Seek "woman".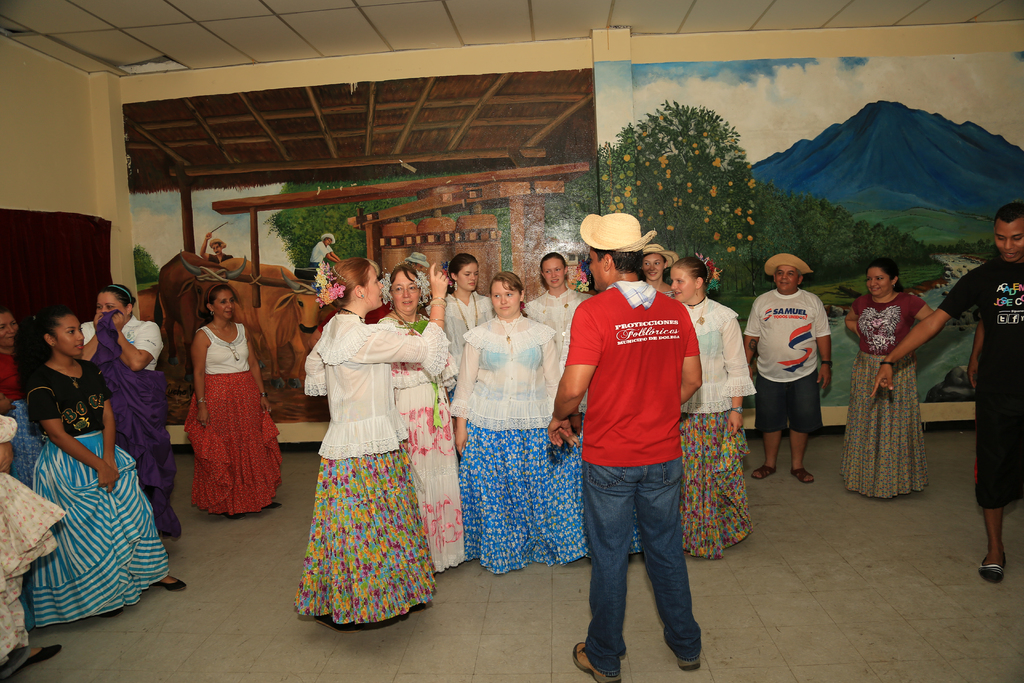
bbox=(79, 288, 173, 539).
